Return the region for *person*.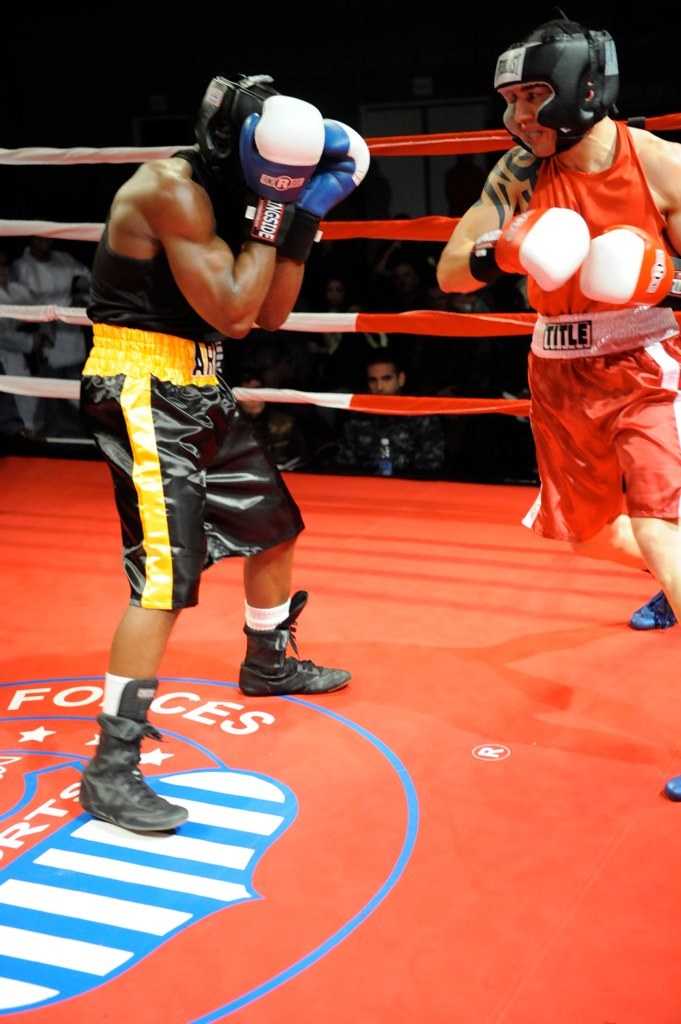
345:344:453:482.
